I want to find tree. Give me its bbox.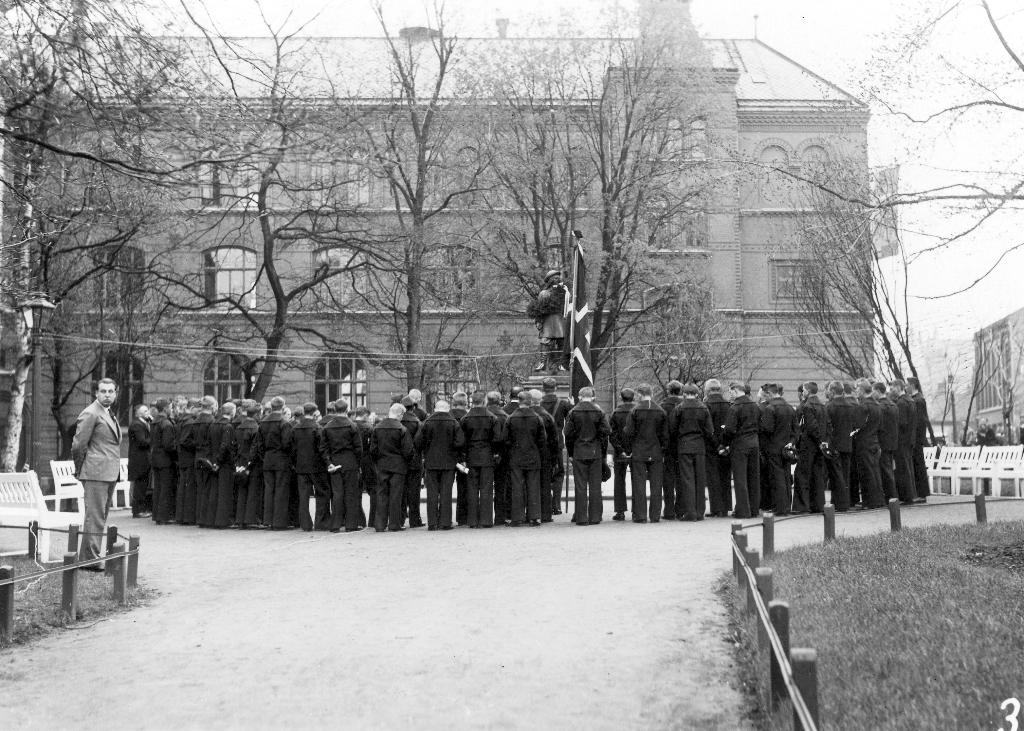
(283,6,553,401).
